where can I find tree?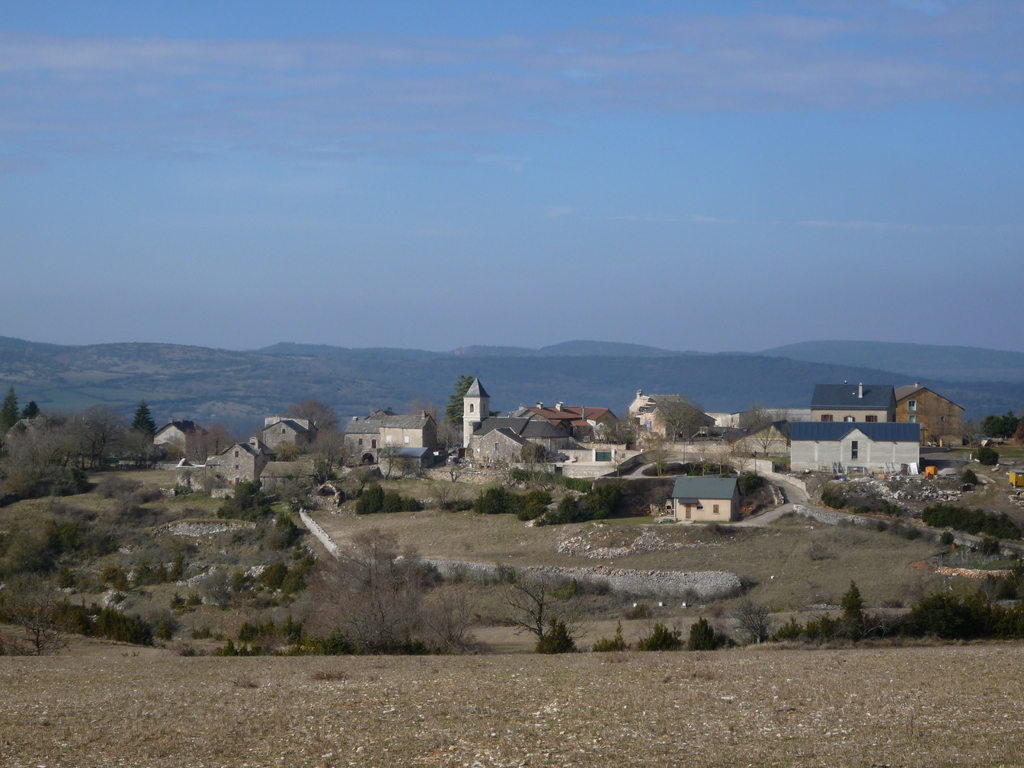
You can find it at <region>508, 558, 596, 650</region>.
